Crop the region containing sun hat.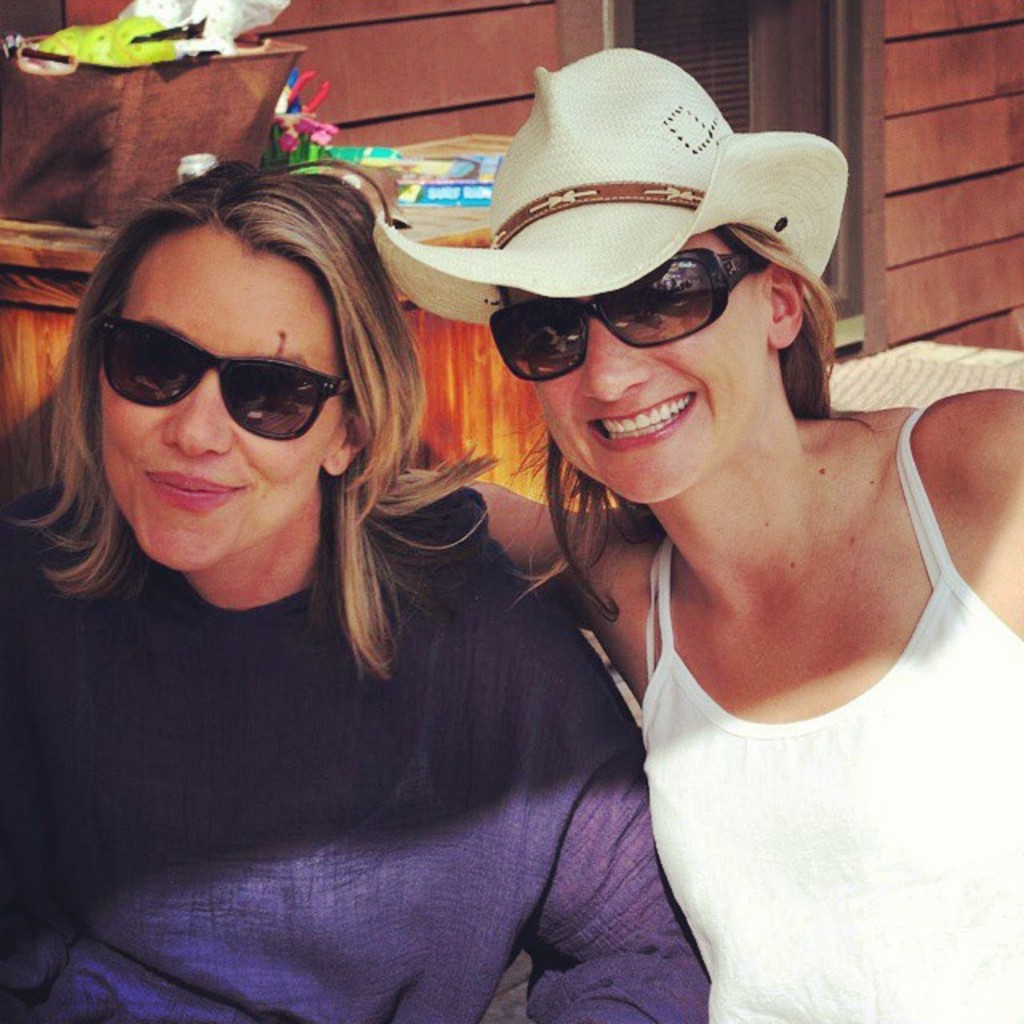
Crop region: [x1=374, y1=40, x2=853, y2=326].
